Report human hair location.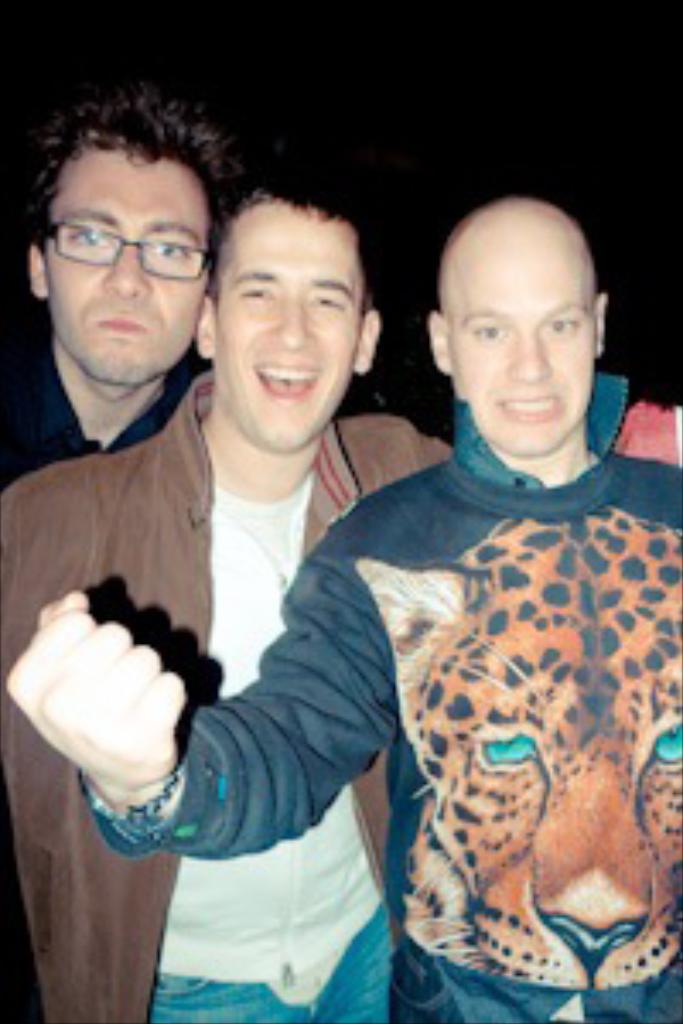
Report: detection(17, 85, 239, 246).
